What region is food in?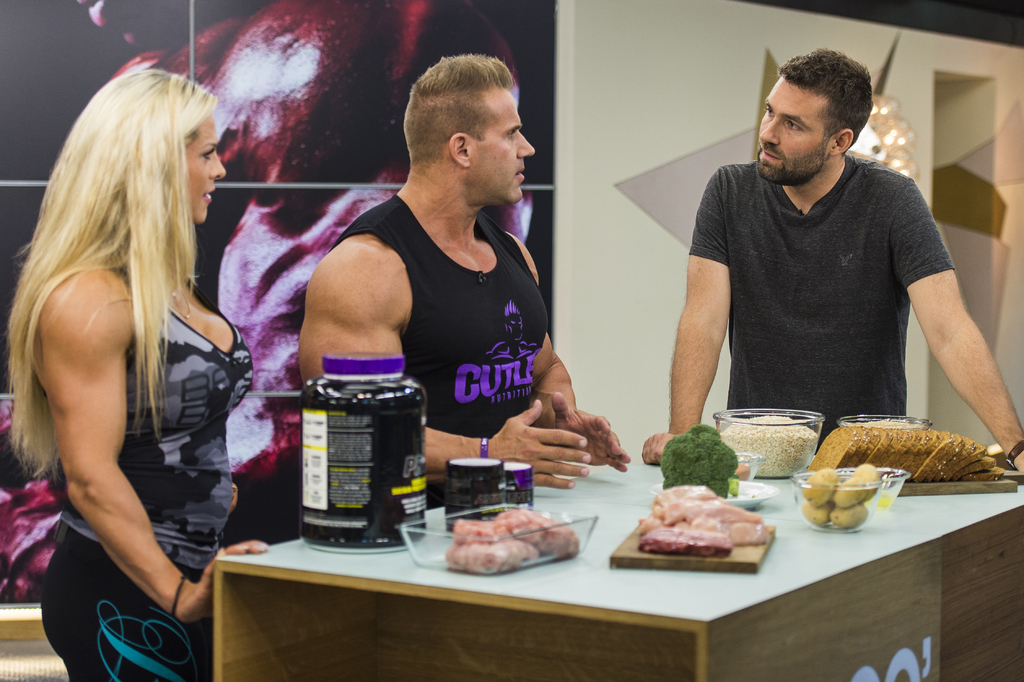
Rect(440, 508, 584, 570).
